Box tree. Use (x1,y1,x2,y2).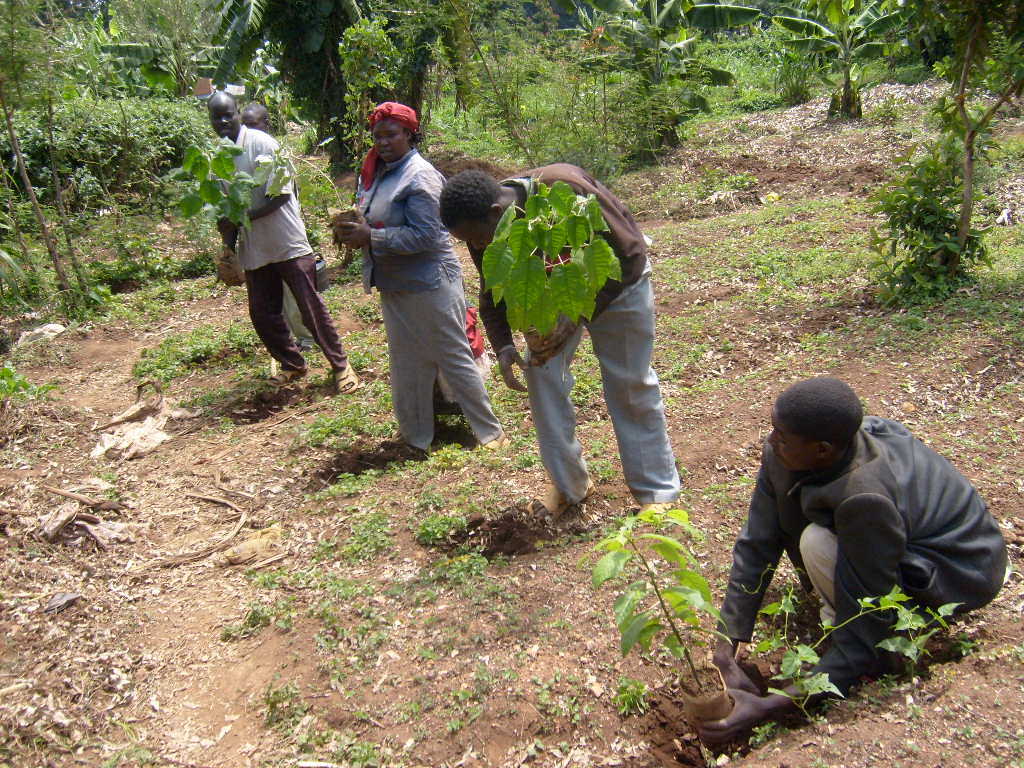
(830,18,1014,340).
